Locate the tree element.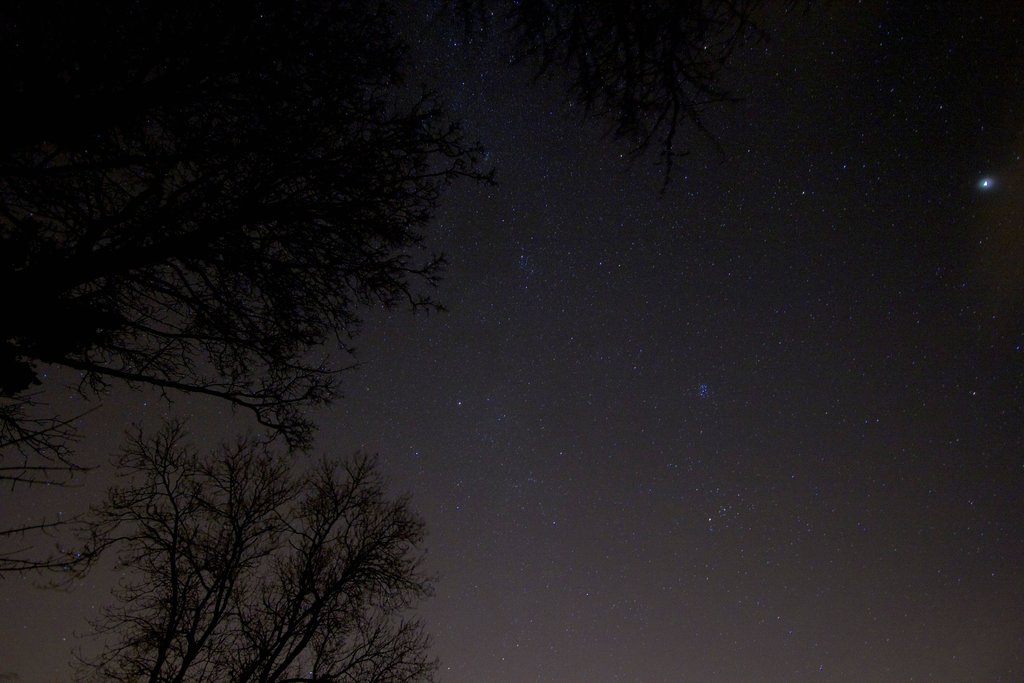
Element bbox: (left=75, top=370, right=438, bottom=664).
